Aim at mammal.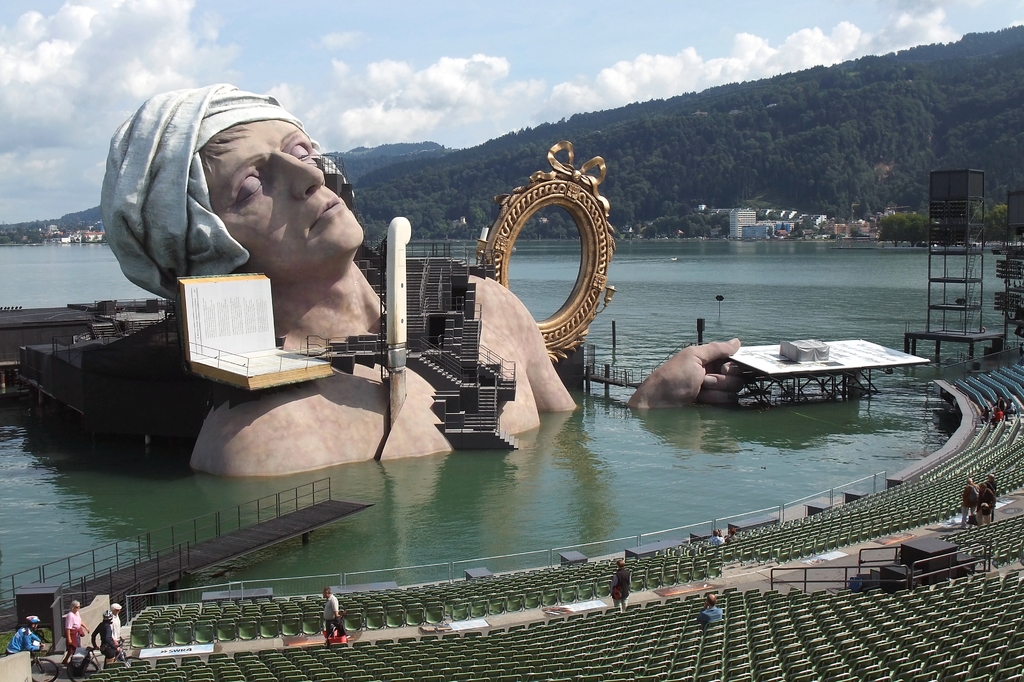
Aimed at x1=980 y1=406 x2=989 y2=423.
